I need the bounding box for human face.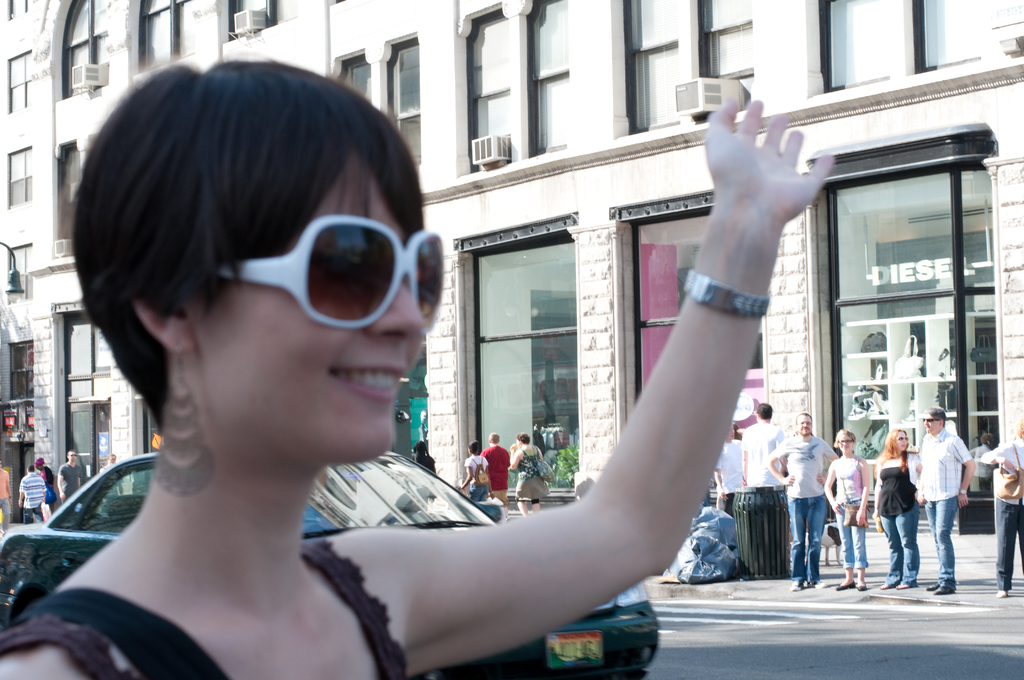
Here it is: <region>196, 159, 424, 462</region>.
